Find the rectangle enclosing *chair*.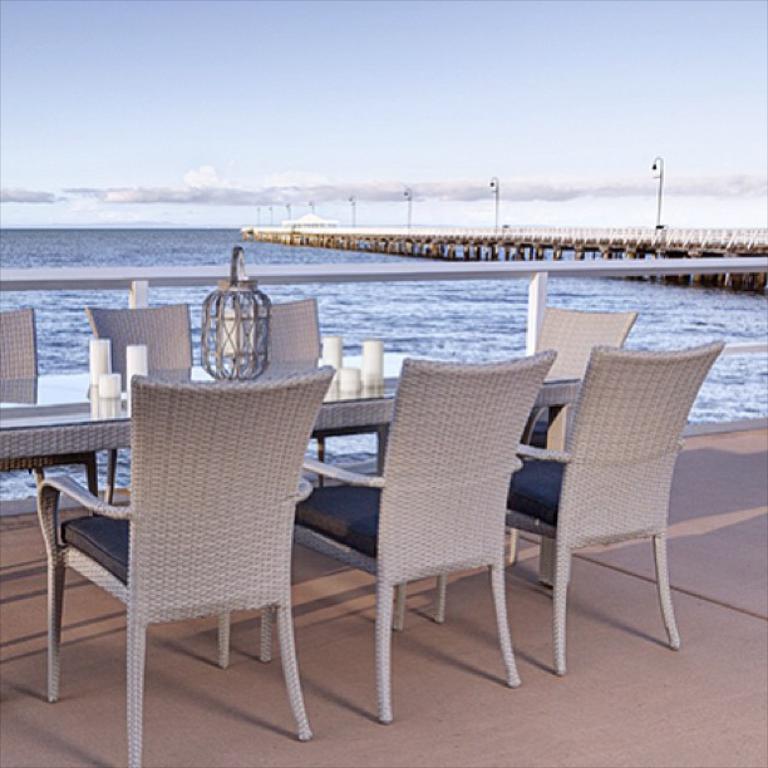
221 296 335 481.
